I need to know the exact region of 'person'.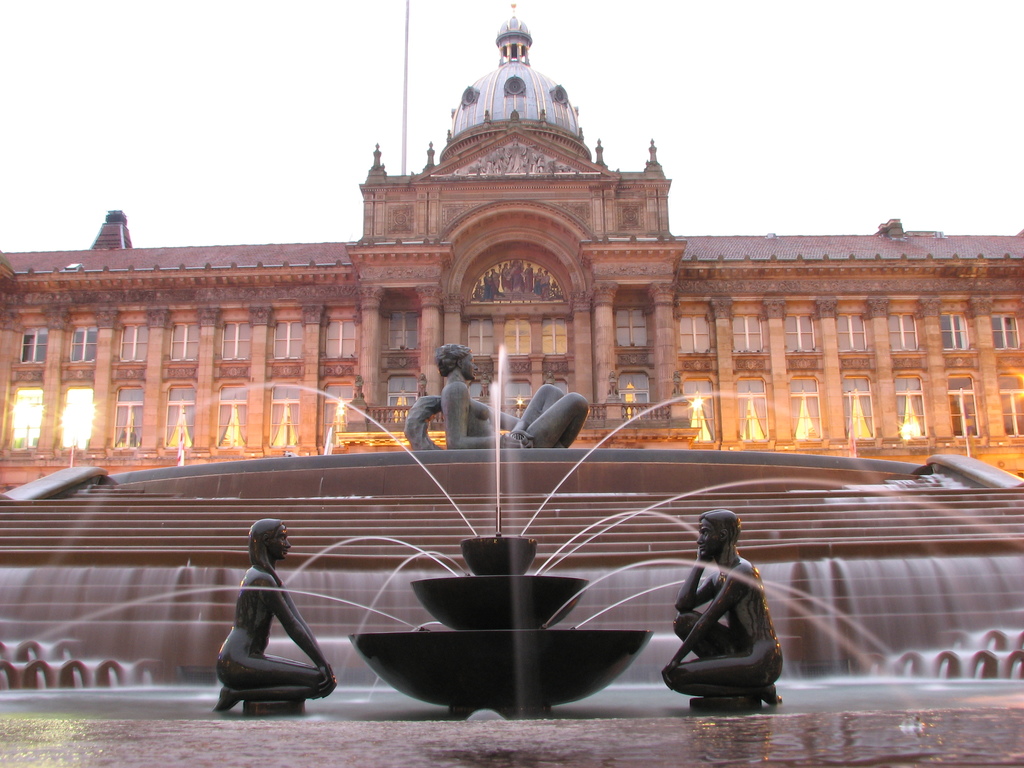
Region: [x1=658, y1=502, x2=787, y2=709].
